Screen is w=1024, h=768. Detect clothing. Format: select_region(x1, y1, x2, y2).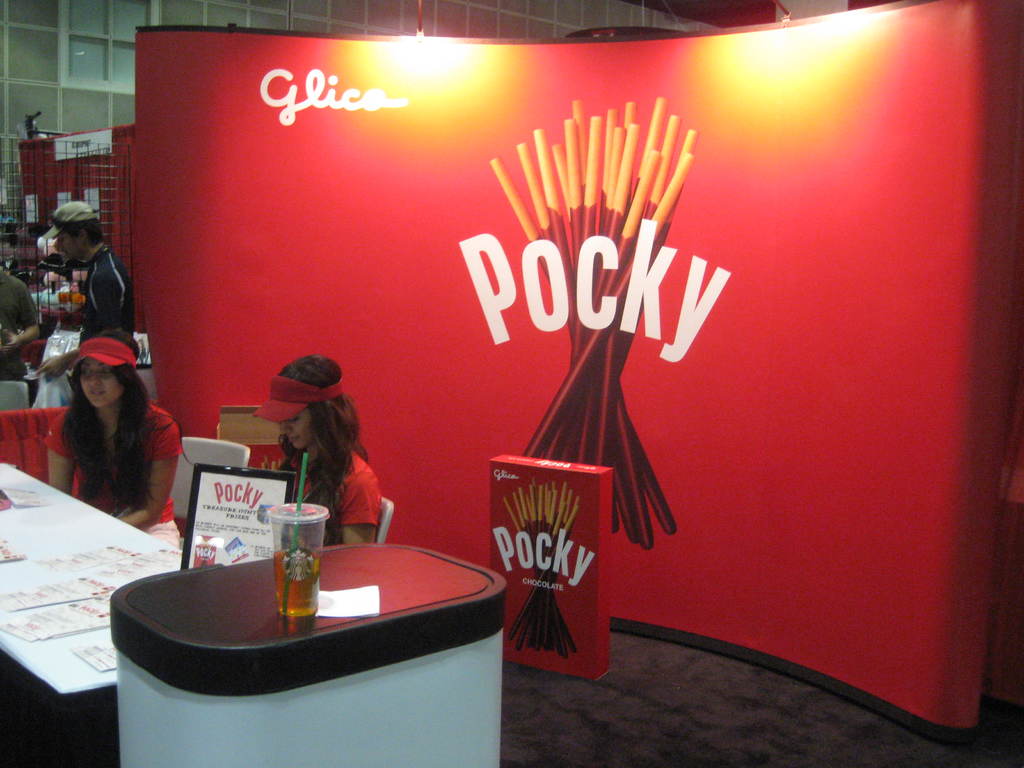
select_region(47, 400, 182, 545).
